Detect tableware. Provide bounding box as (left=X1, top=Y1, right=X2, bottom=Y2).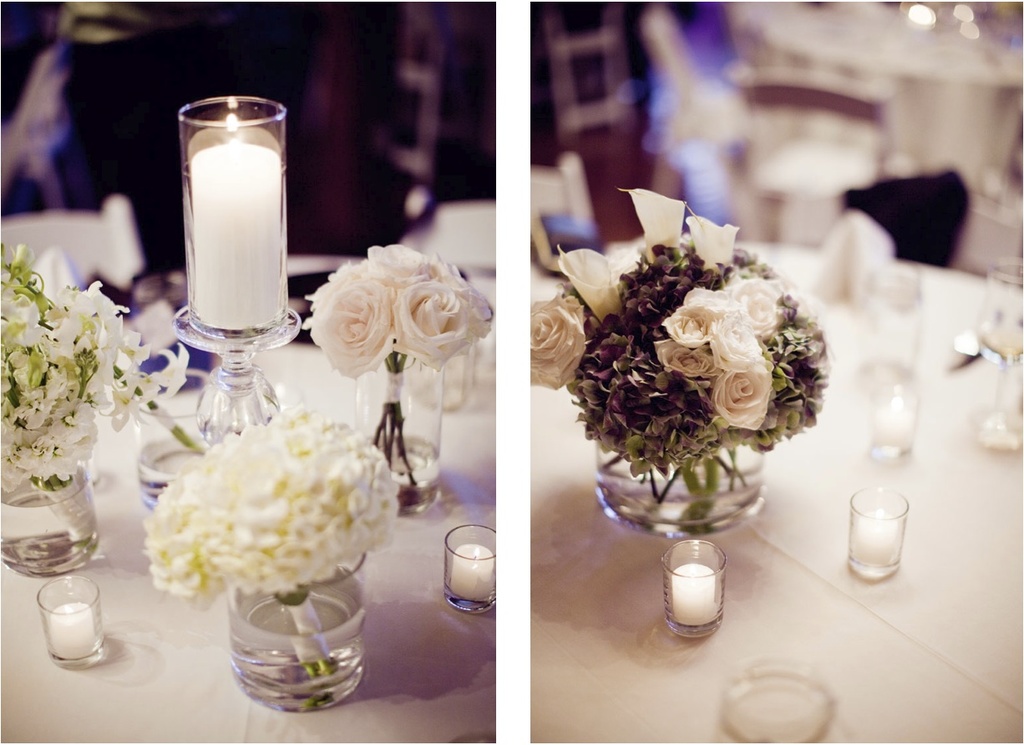
(left=971, top=263, right=1023, bottom=454).
